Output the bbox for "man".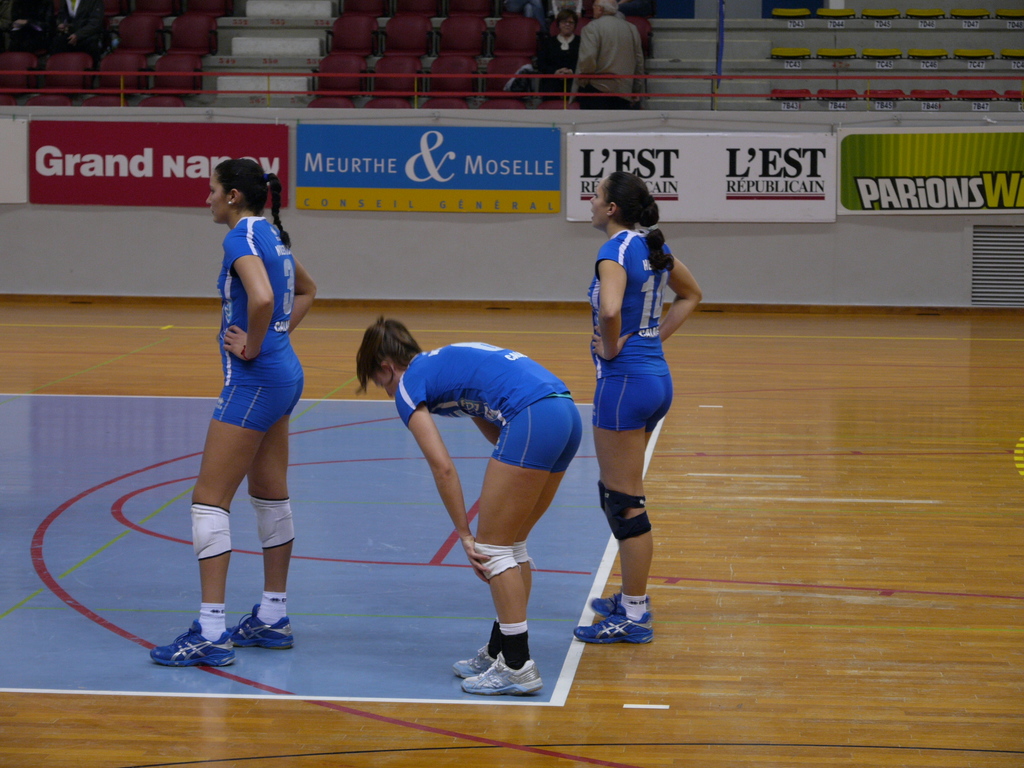
pyautogui.locateOnScreen(563, 1, 655, 92).
